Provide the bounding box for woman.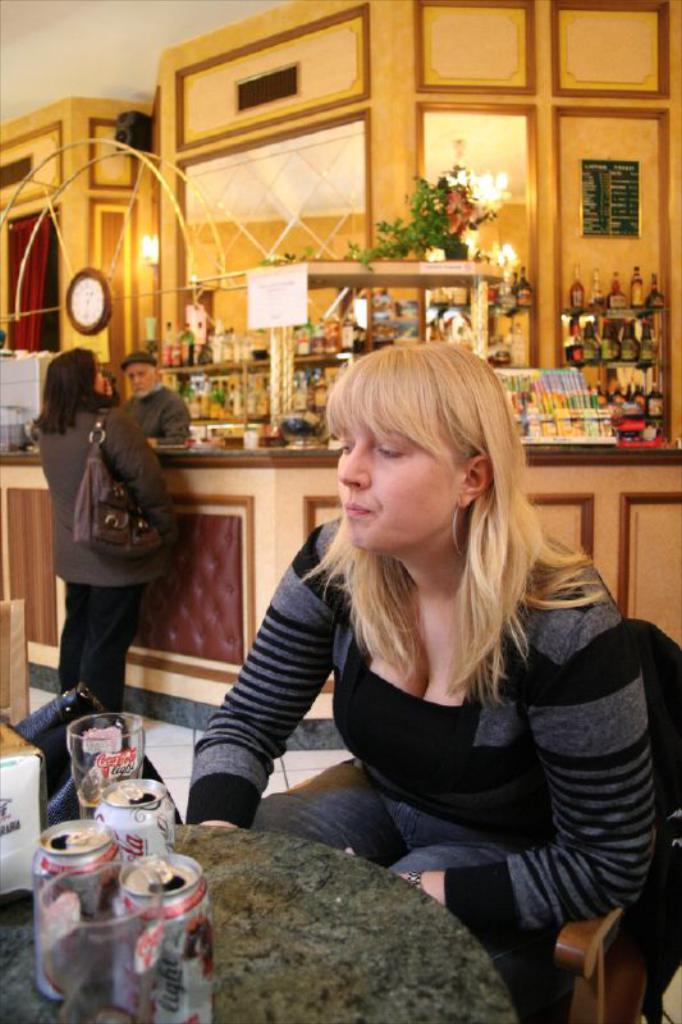
bbox(180, 337, 660, 1023).
